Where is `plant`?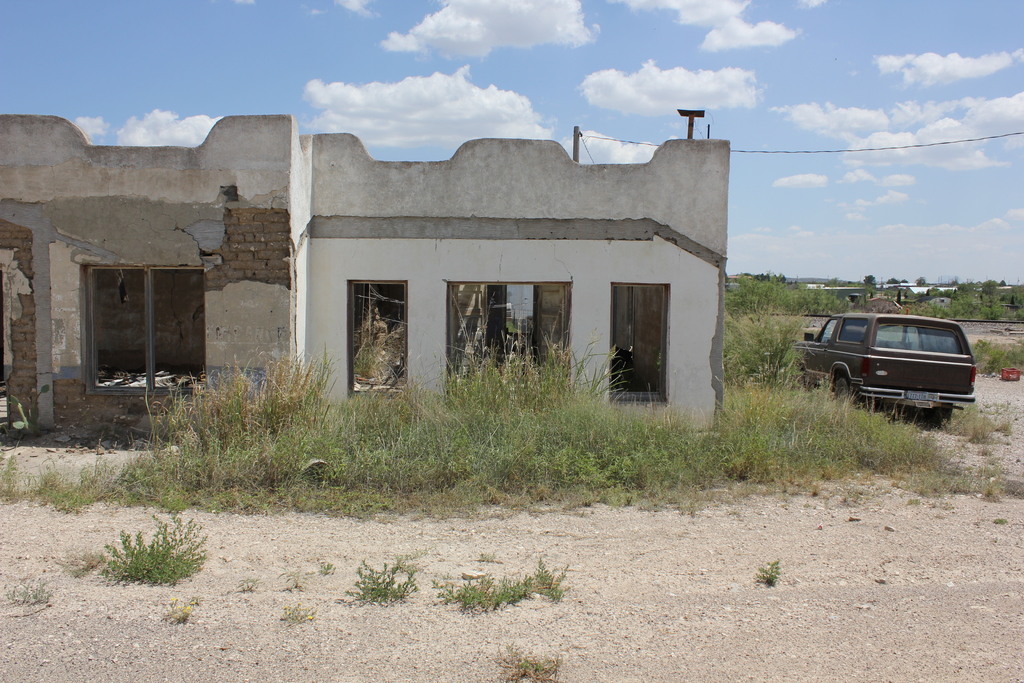
[x1=76, y1=504, x2=212, y2=597].
